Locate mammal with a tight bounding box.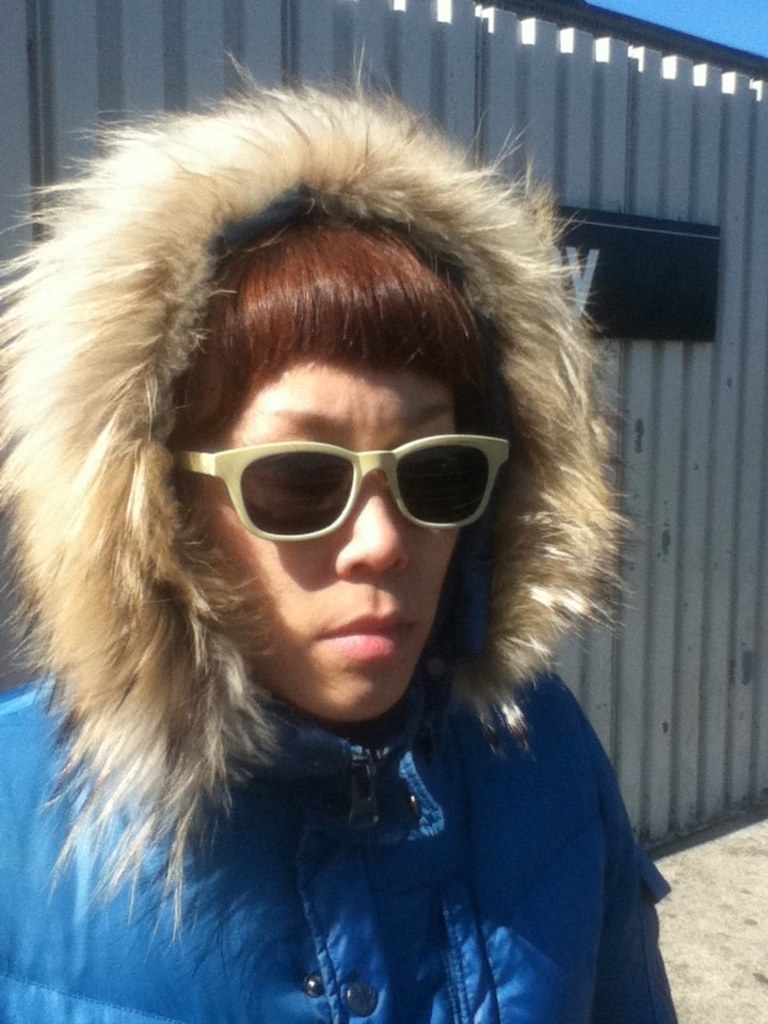
select_region(3, 64, 682, 1023).
